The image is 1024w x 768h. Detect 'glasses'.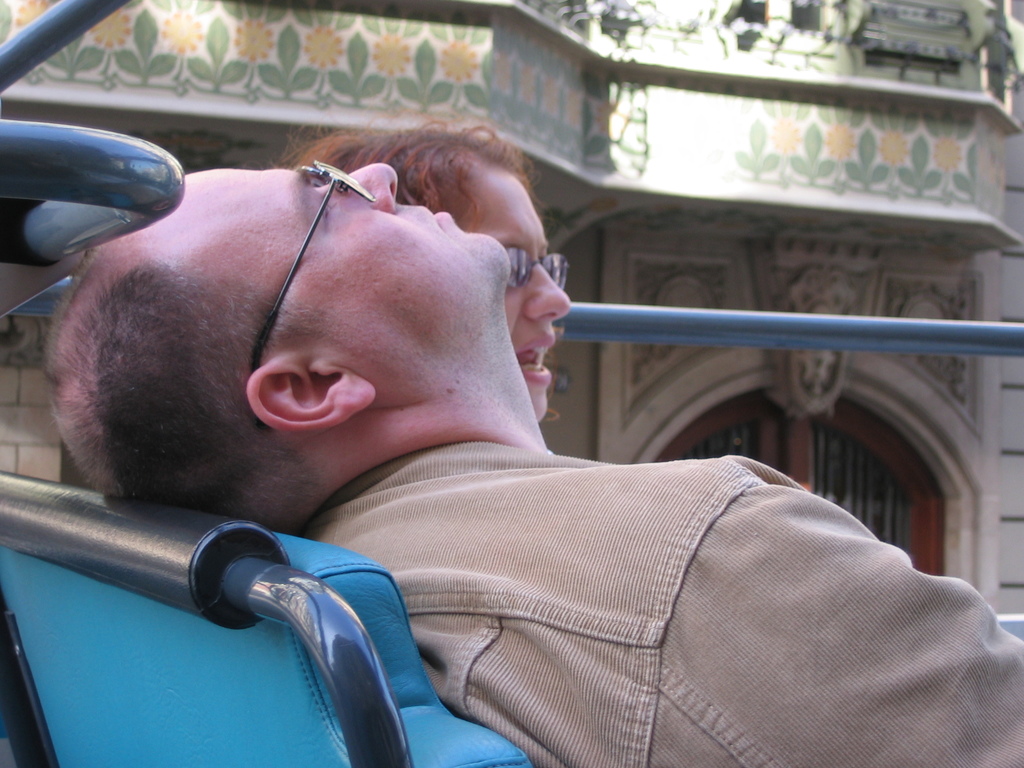
Detection: (251, 154, 378, 423).
